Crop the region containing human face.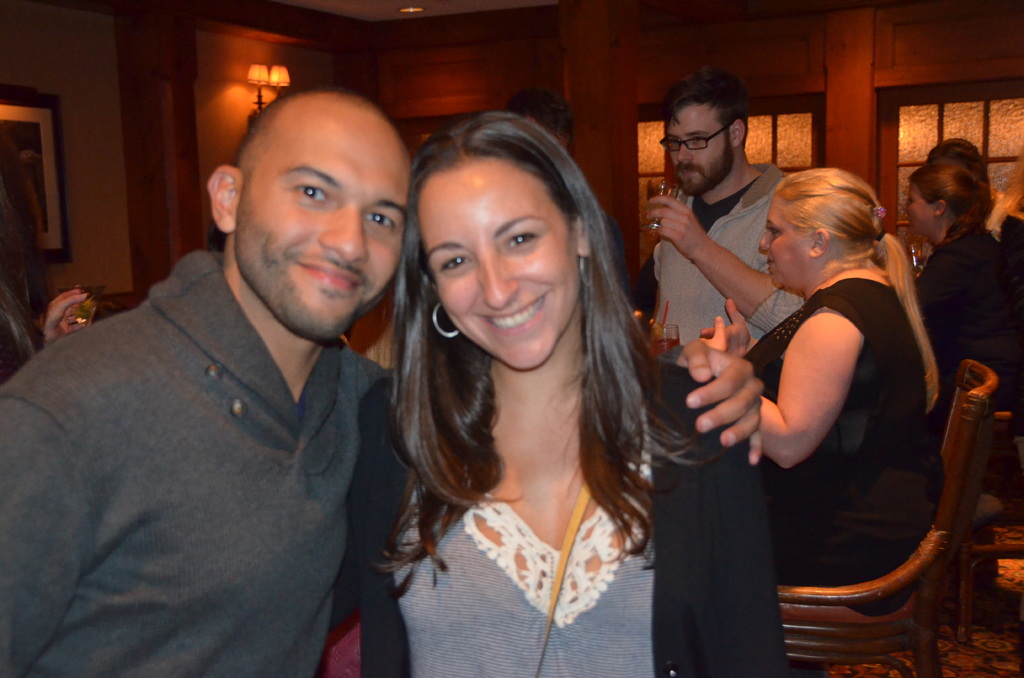
Crop region: {"left": 897, "top": 181, "right": 934, "bottom": 234}.
